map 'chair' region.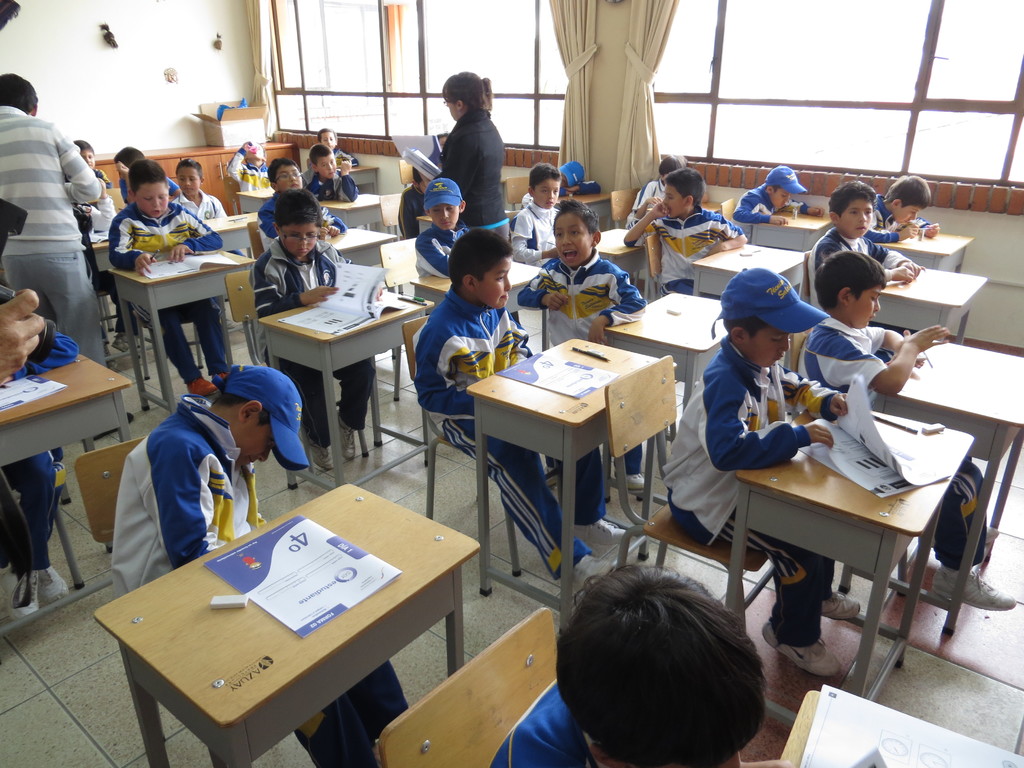
Mapped to [left=73, top=436, right=147, bottom=545].
